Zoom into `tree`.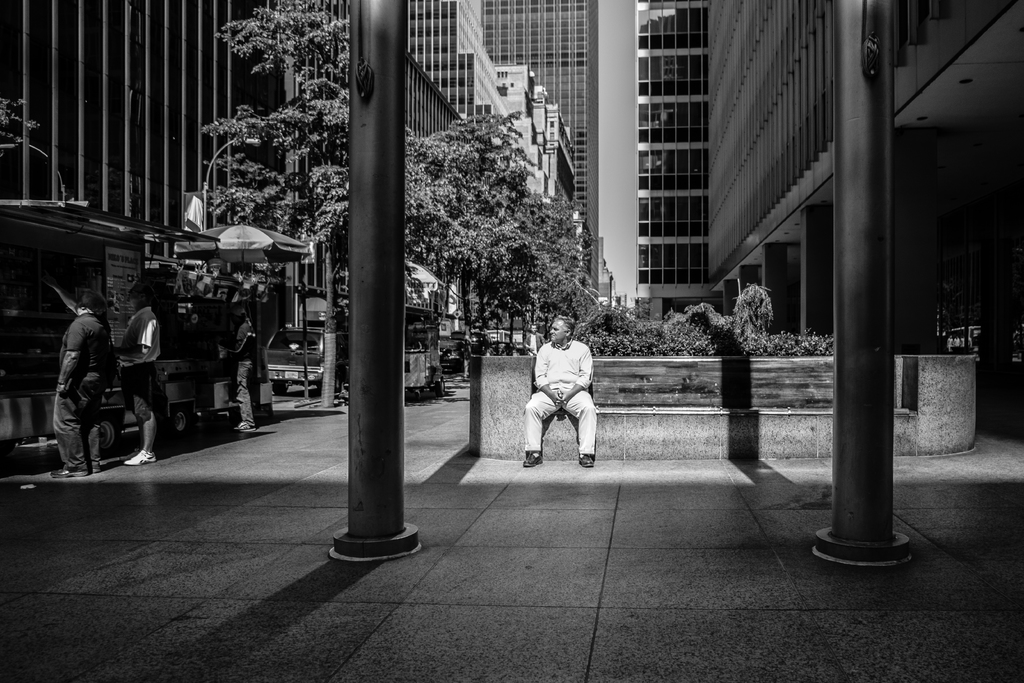
Zoom target: (x1=406, y1=110, x2=538, y2=364).
